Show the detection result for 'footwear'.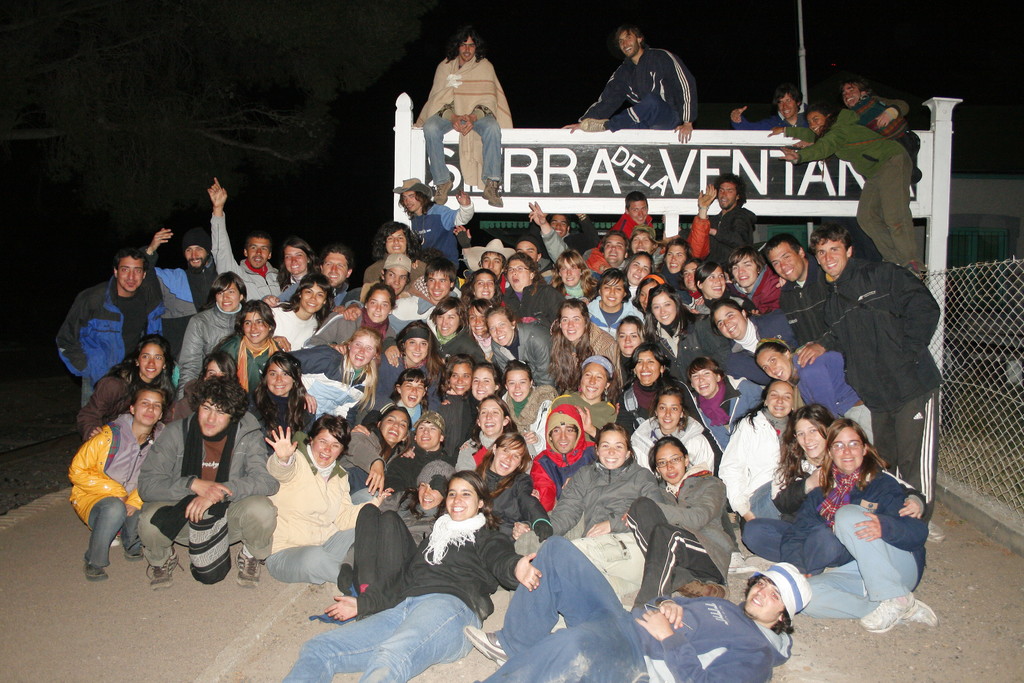
Rect(580, 115, 607, 134).
